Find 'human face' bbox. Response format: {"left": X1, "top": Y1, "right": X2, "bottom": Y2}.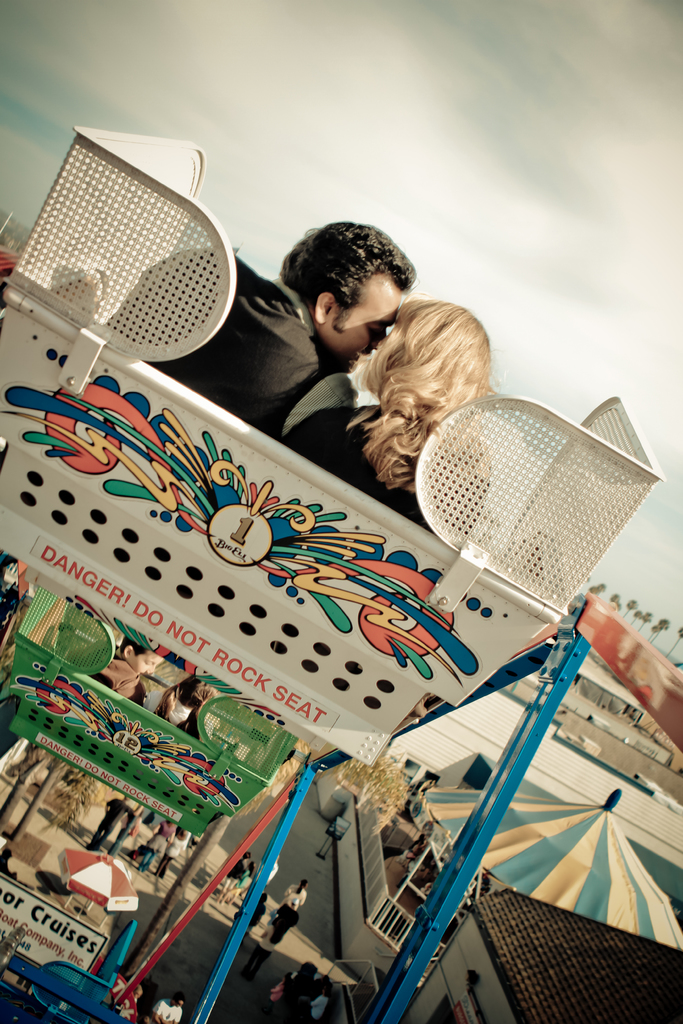
{"left": 318, "top": 289, "right": 400, "bottom": 361}.
